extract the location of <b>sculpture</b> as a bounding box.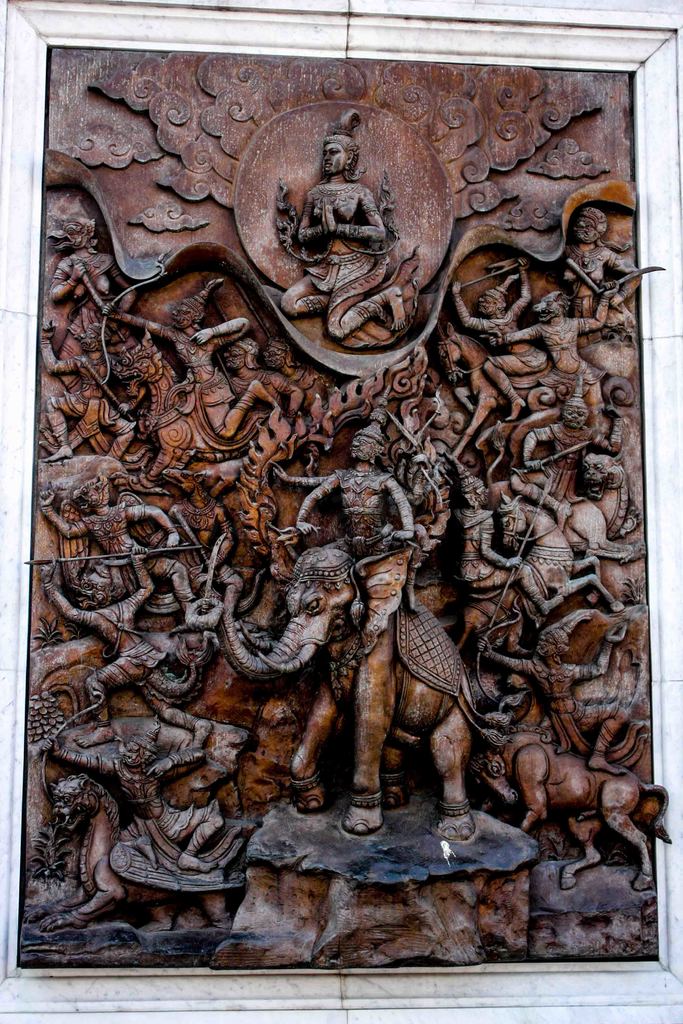
locate(297, 522, 514, 853).
